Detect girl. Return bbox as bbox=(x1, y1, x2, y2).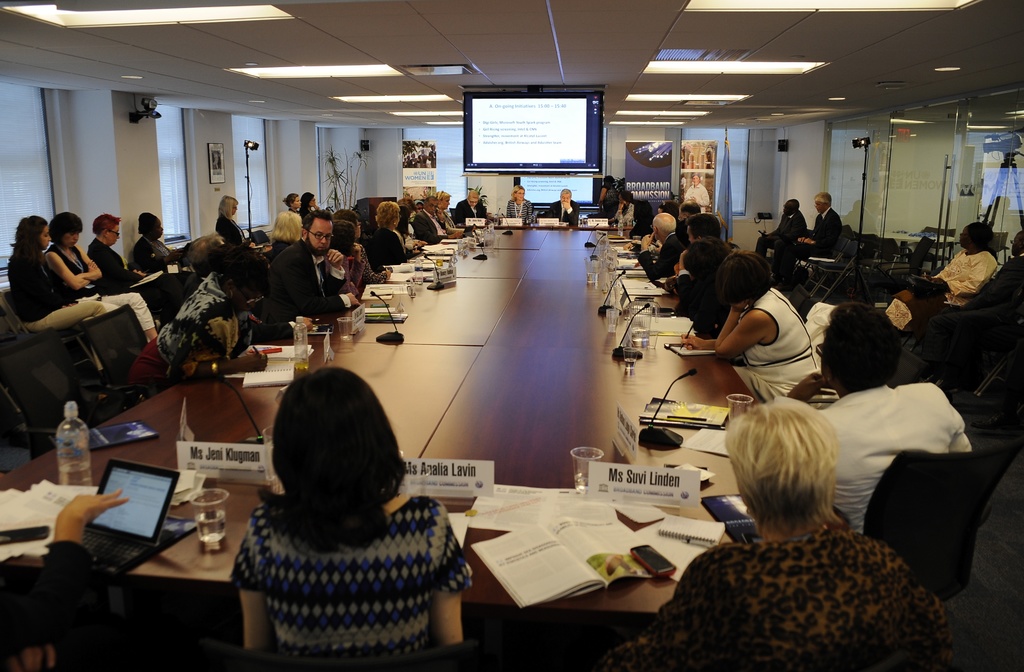
bbox=(6, 216, 107, 399).
